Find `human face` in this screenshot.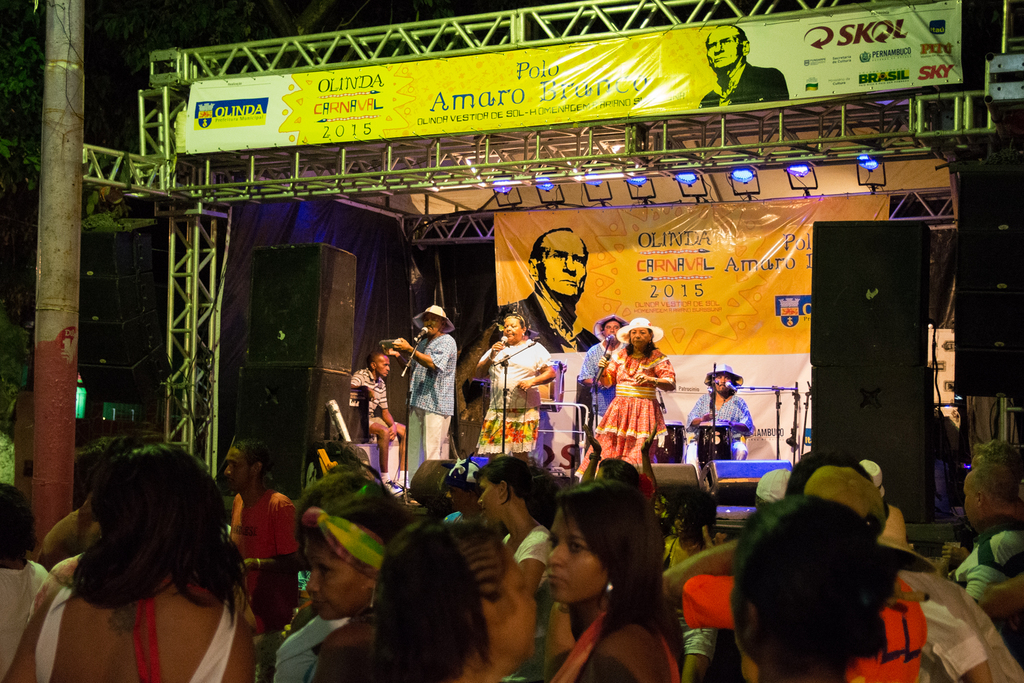
The bounding box for `human face` is 421, 315, 438, 334.
